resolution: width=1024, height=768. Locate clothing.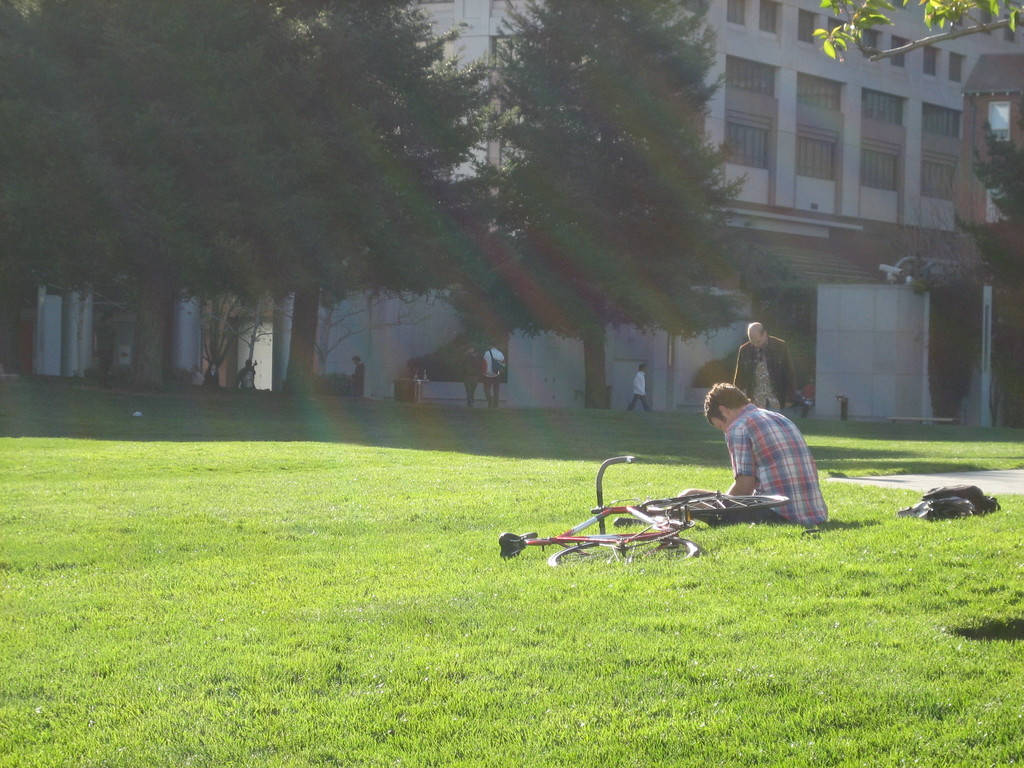
bbox=[204, 369, 221, 383].
